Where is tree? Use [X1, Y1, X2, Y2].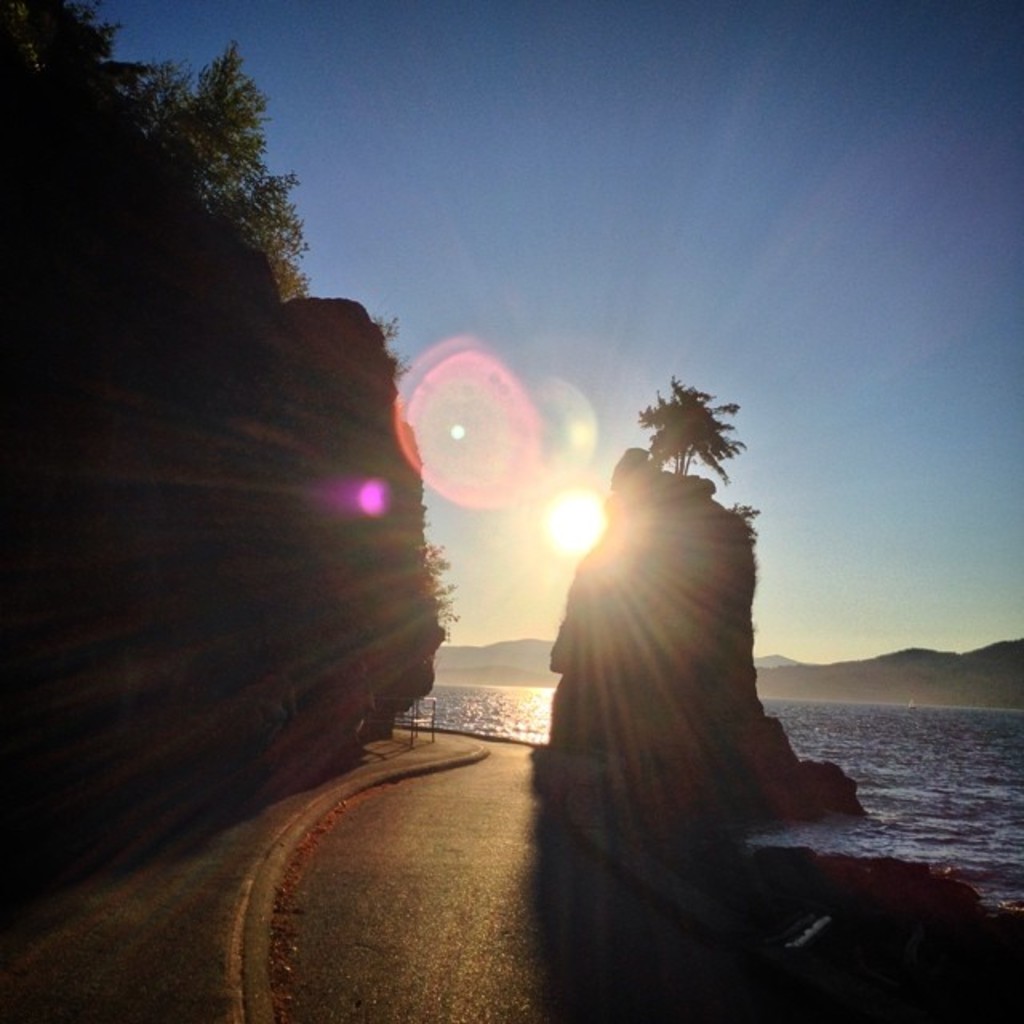
[374, 309, 424, 384].
